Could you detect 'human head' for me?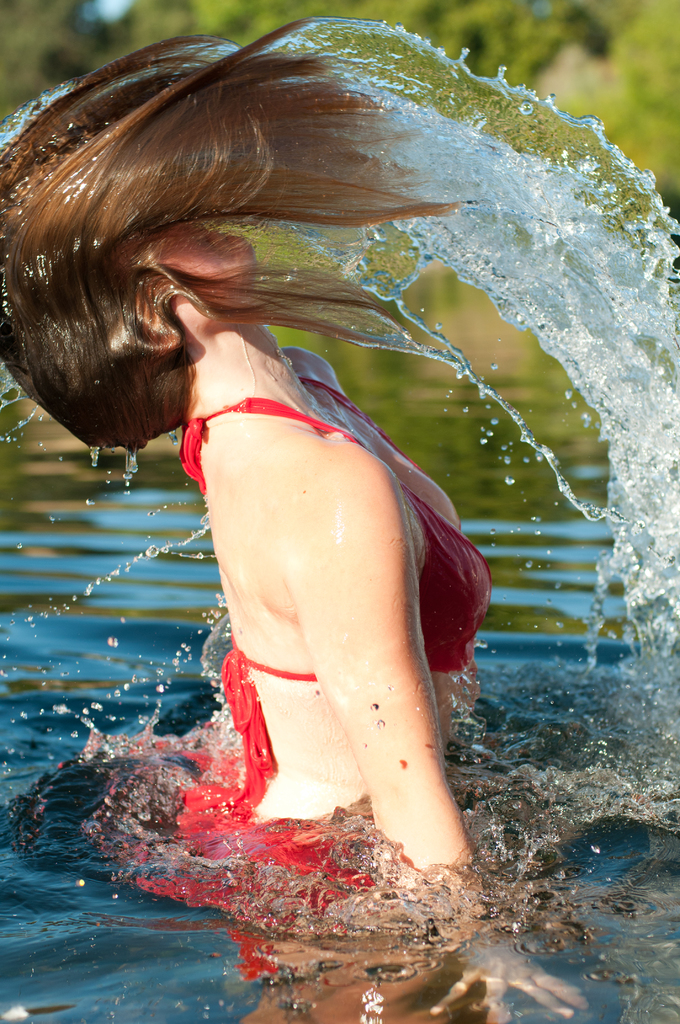
Detection result: left=117, top=236, right=246, bottom=343.
